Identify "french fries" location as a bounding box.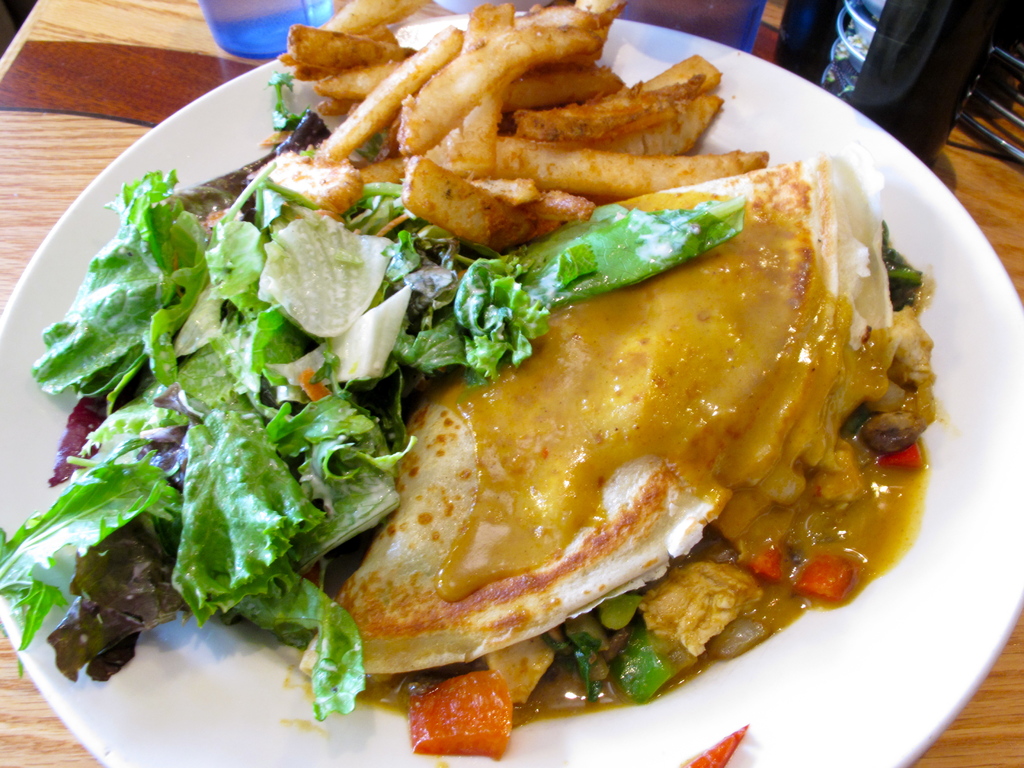
box=[391, 23, 598, 148].
